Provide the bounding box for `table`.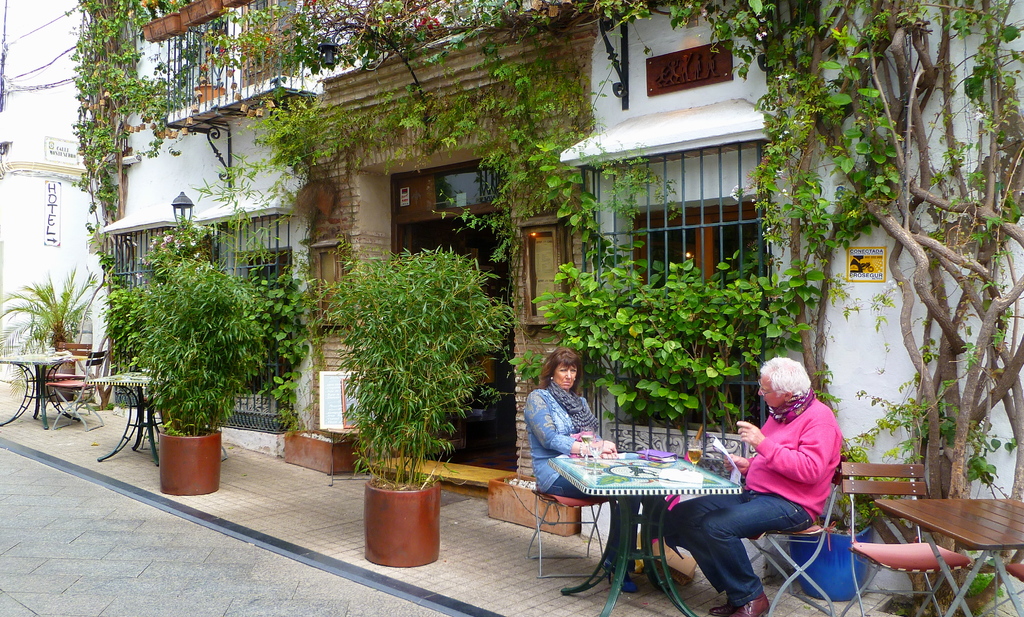
box(89, 370, 163, 468).
